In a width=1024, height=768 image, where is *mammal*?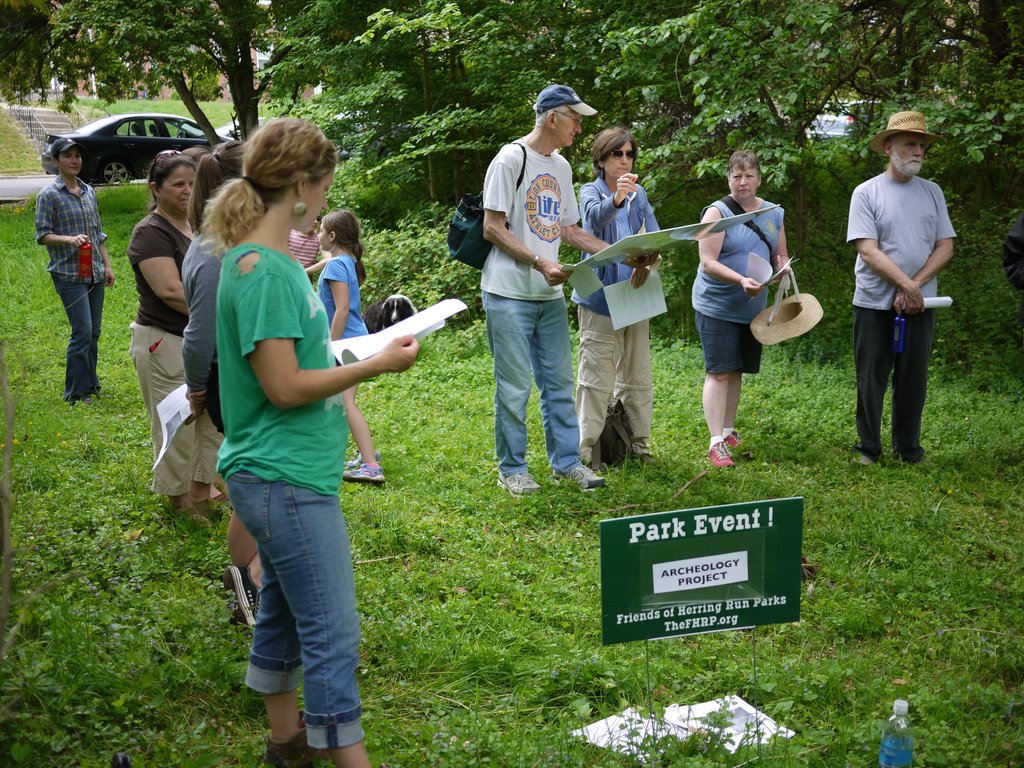
[851, 138, 945, 474].
